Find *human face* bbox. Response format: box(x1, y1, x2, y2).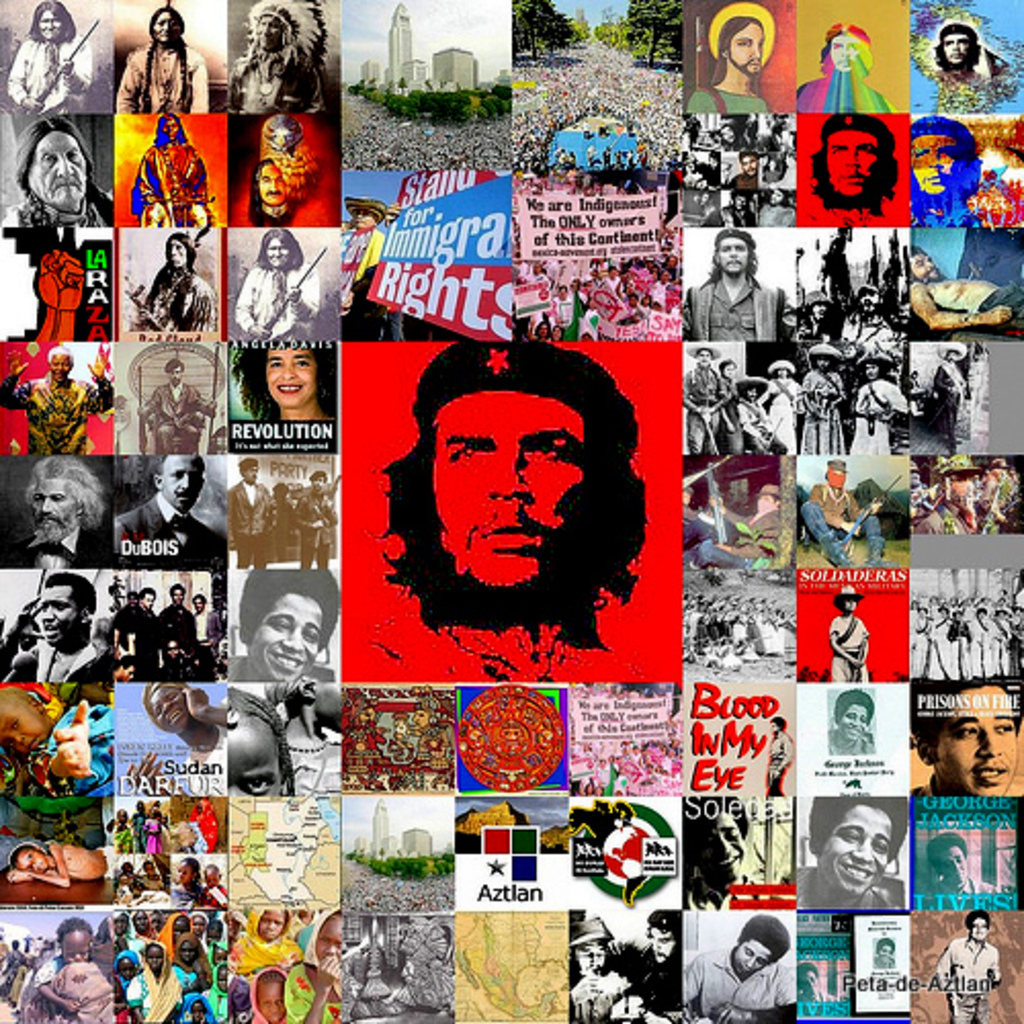
box(256, 973, 289, 1022).
